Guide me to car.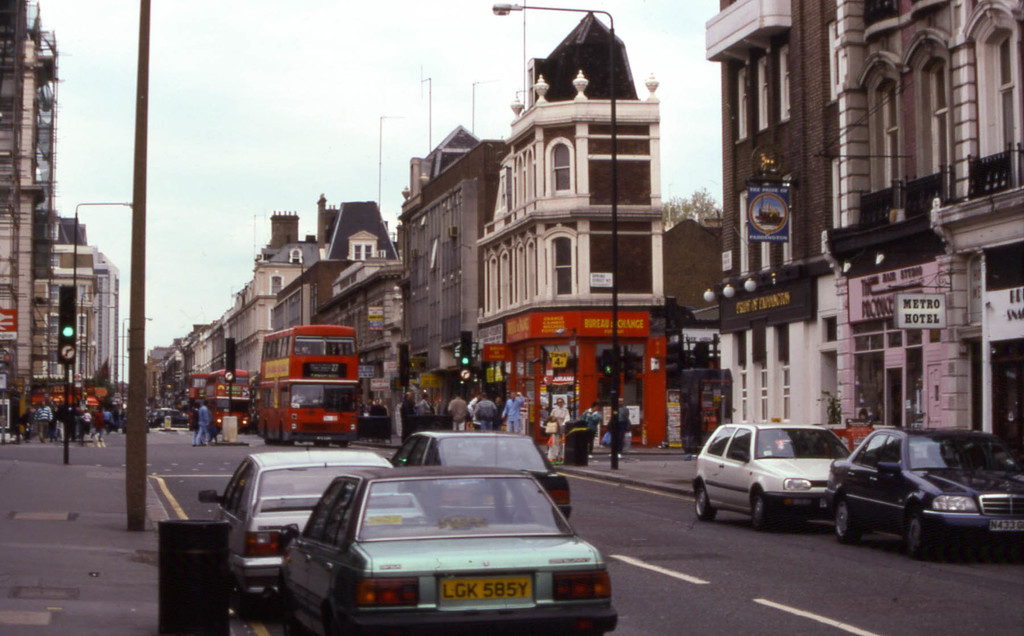
Guidance: bbox=(153, 411, 193, 432).
